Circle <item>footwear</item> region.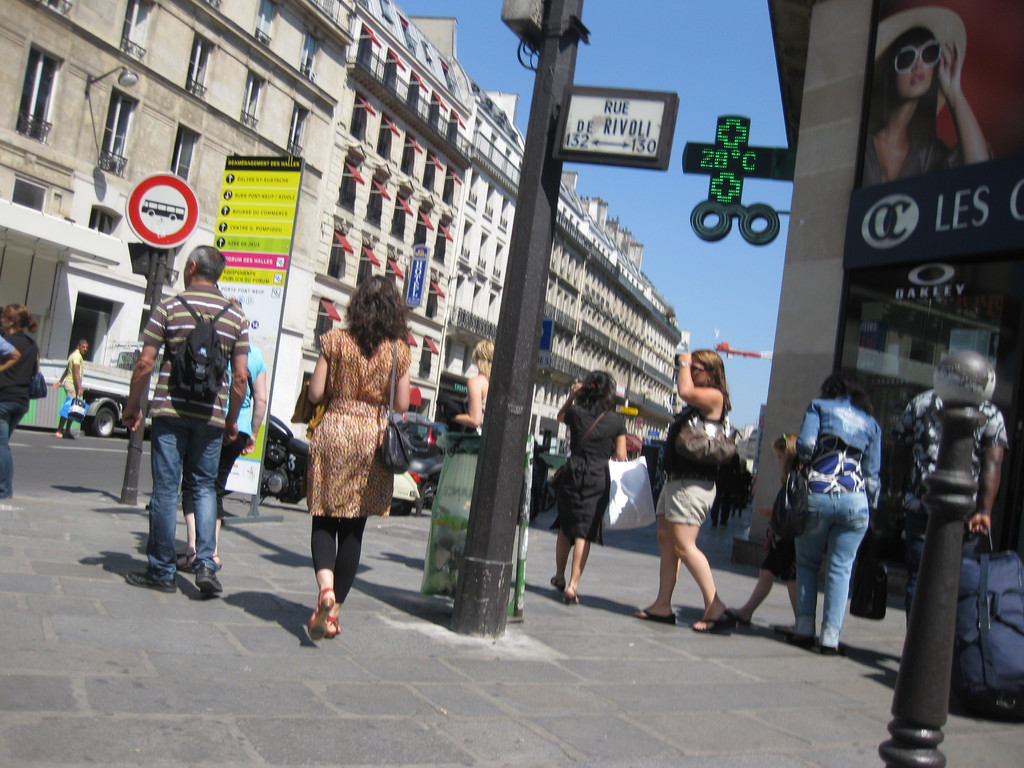
Region: locate(124, 574, 177, 594).
